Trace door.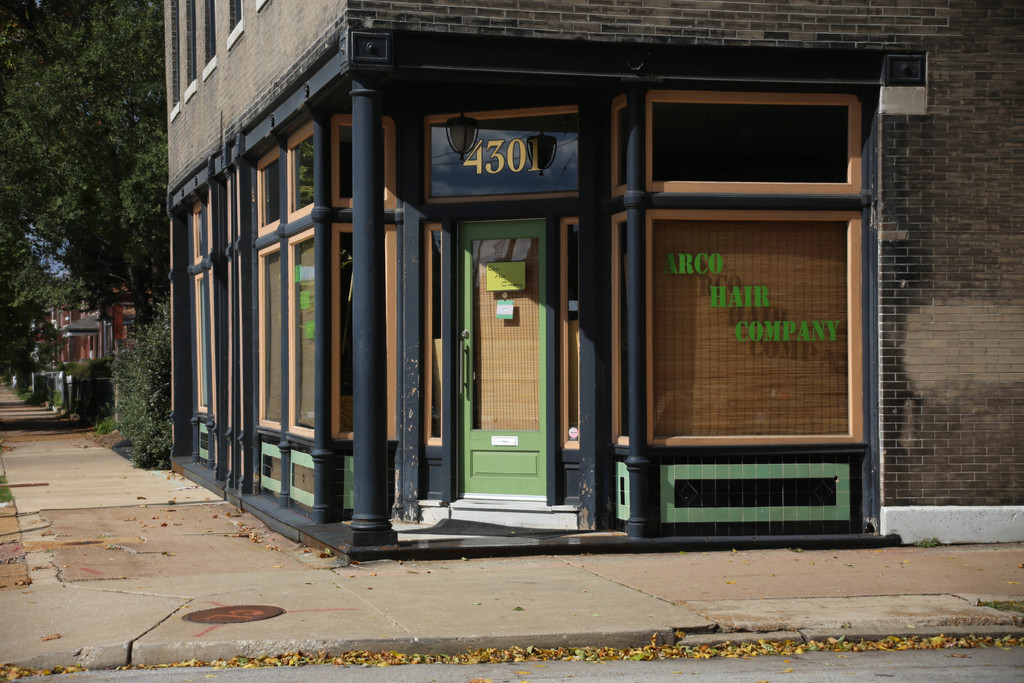
Traced to BBox(240, 99, 839, 551).
